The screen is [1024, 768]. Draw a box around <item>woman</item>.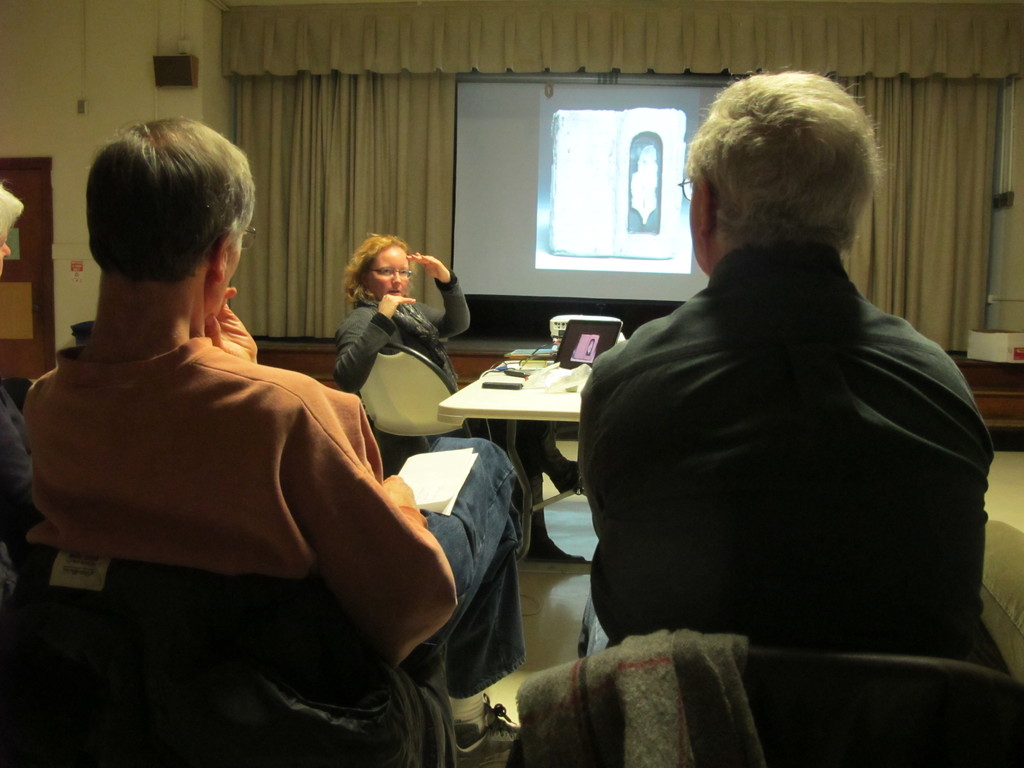
bbox=(331, 233, 577, 474).
